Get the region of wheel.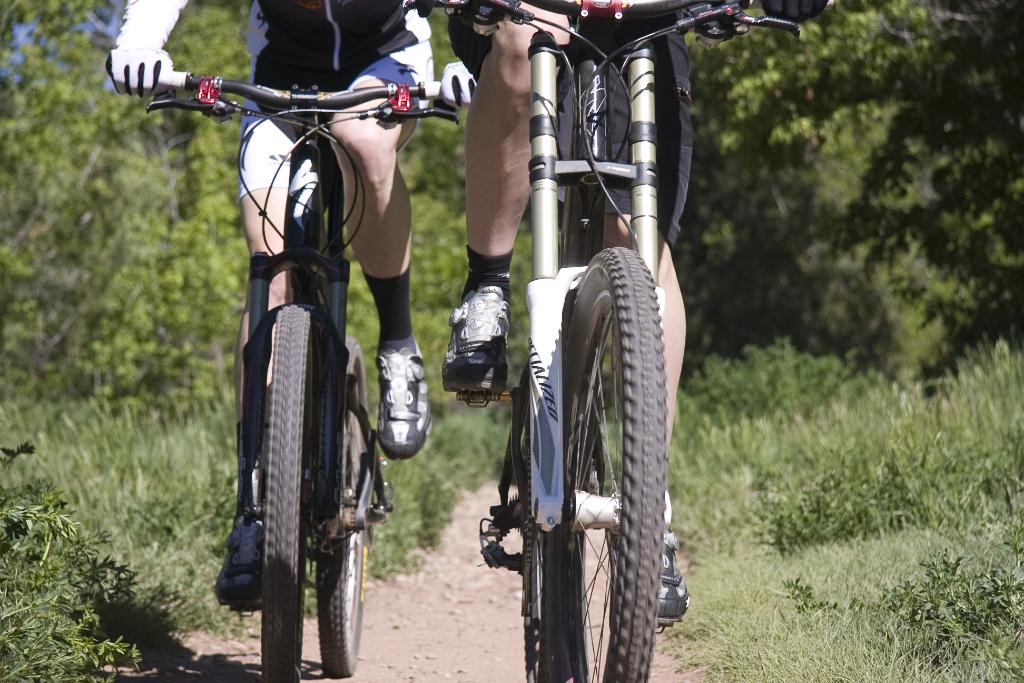
left=316, top=336, right=372, bottom=677.
